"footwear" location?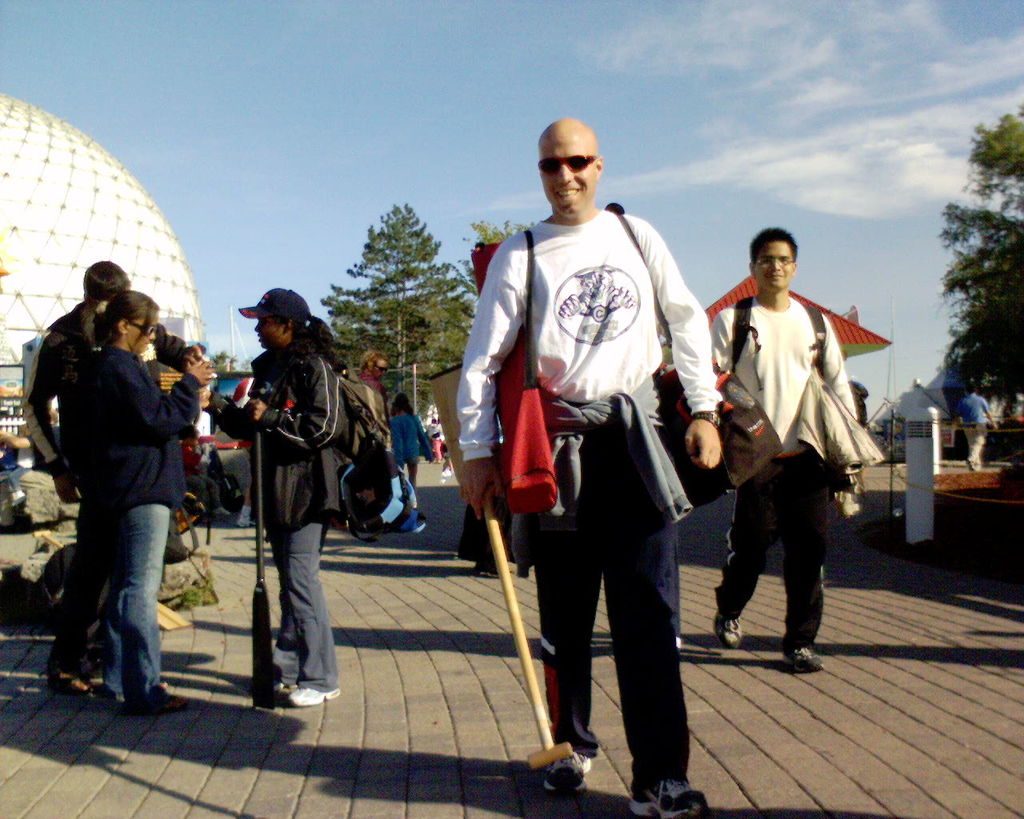
<bbox>207, 504, 235, 521</bbox>
